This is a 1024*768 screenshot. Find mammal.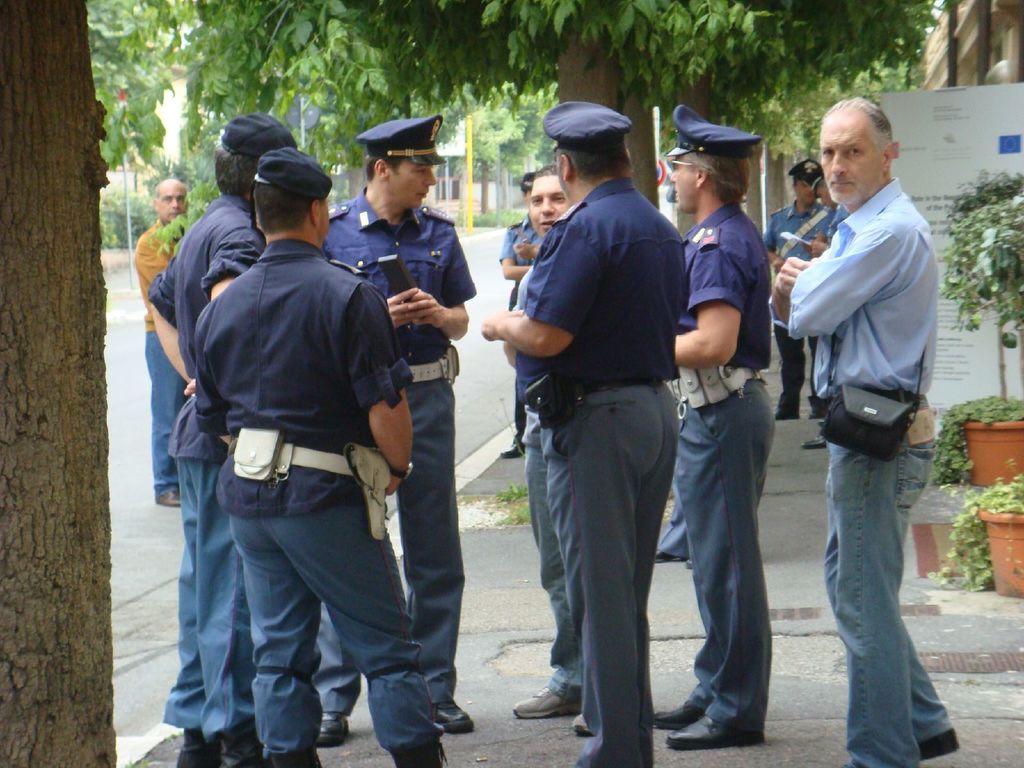
Bounding box: 650,493,692,564.
